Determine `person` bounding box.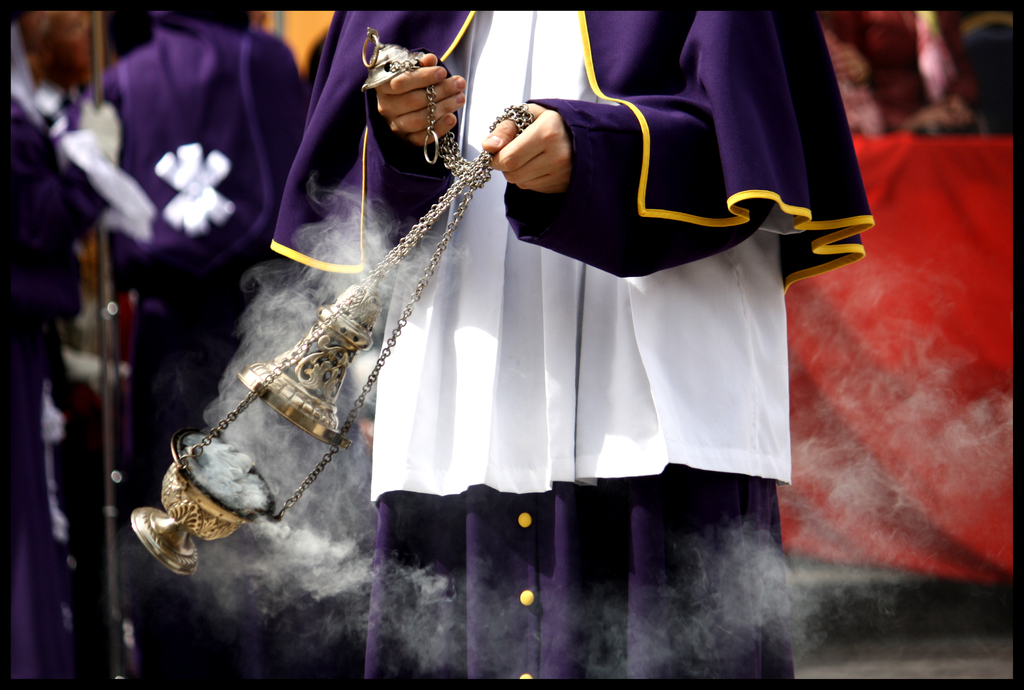
Determined: <box>87,12,309,504</box>.
